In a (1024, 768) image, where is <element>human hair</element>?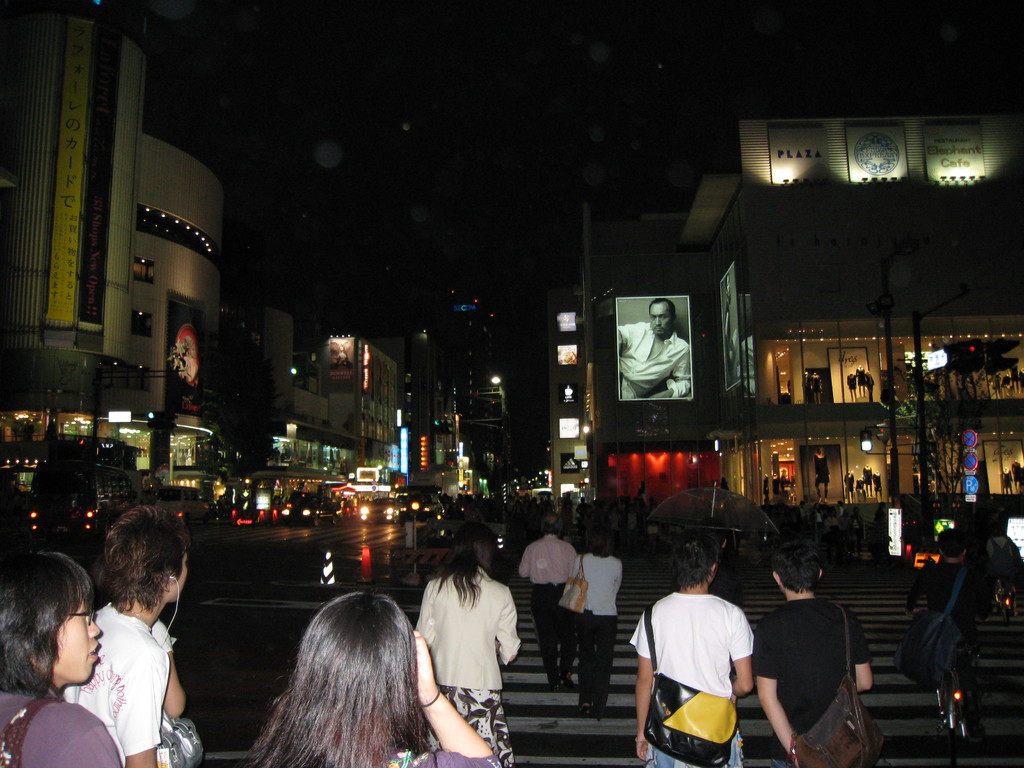
{"left": 774, "top": 538, "right": 822, "bottom": 596}.
